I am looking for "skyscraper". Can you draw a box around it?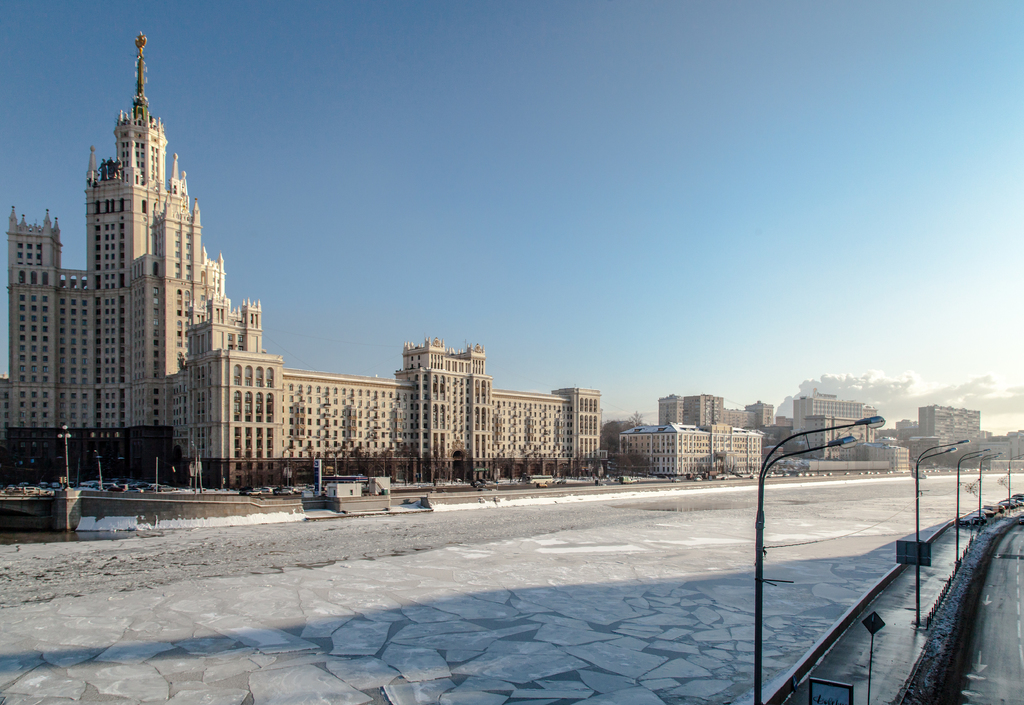
Sure, the bounding box is (x1=54, y1=52, x2=229, y2=455).
